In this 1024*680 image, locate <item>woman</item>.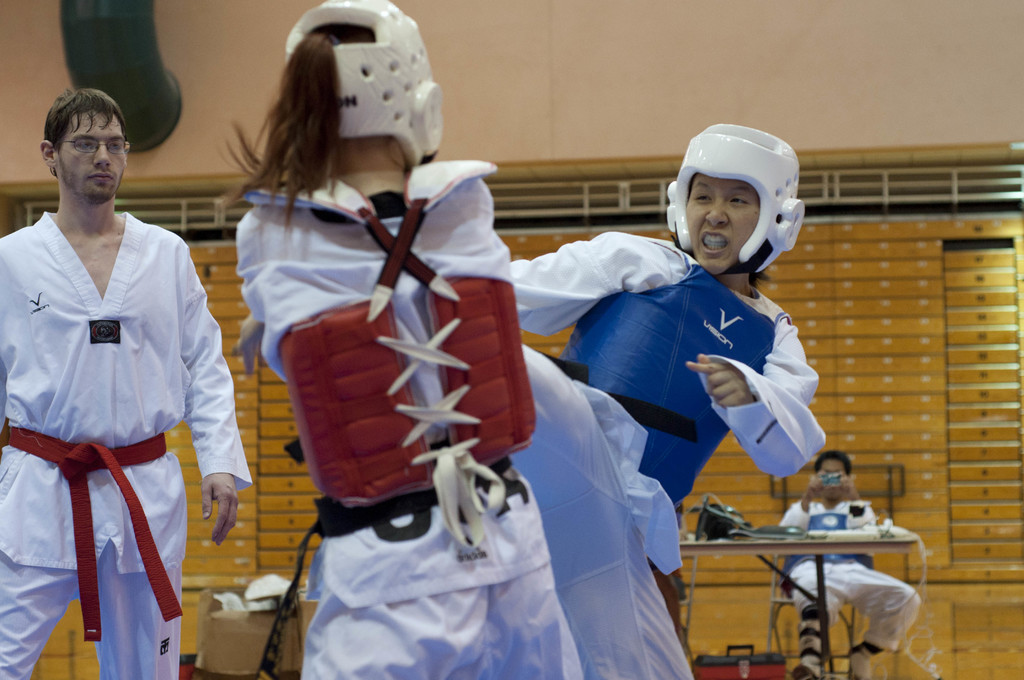
Bounding box: 493,118,831,679.
